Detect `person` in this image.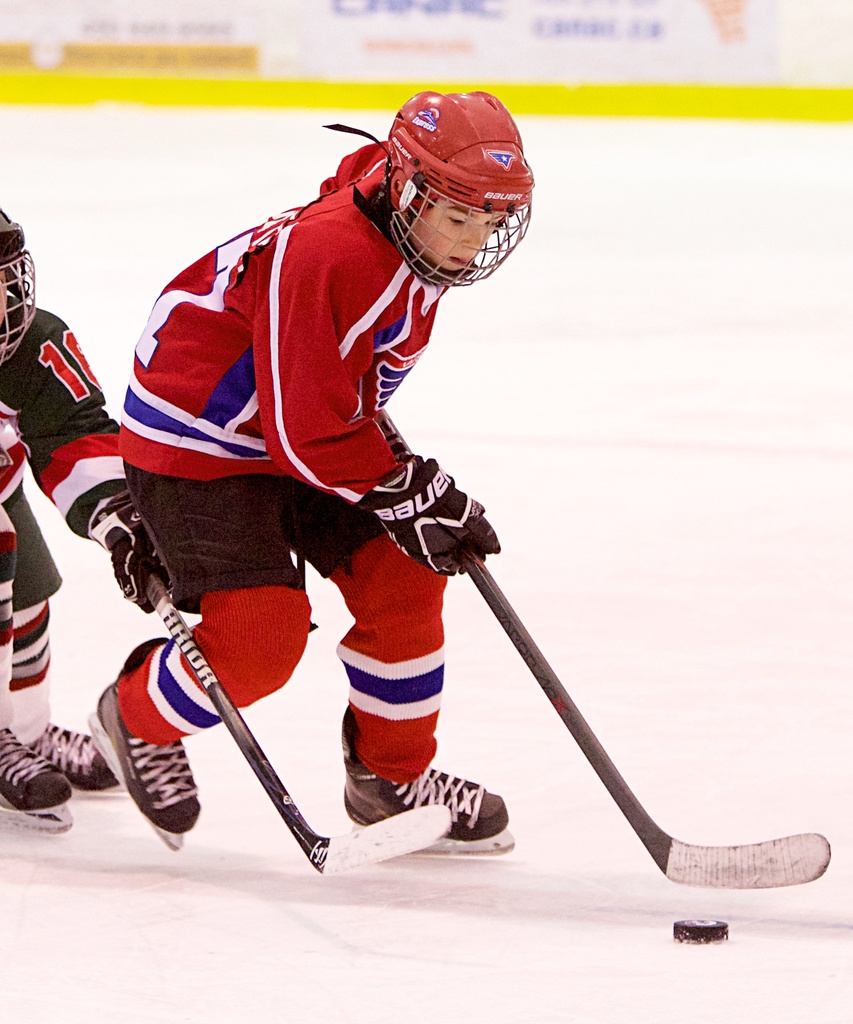
Detection: 117:26:532:776.
